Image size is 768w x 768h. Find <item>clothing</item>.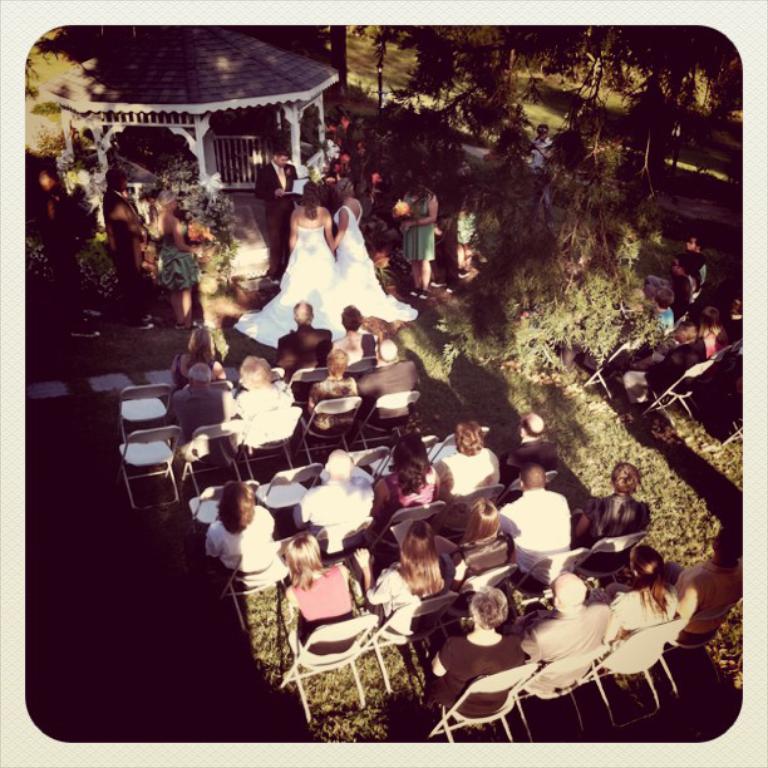
crop(496, 489, 566, 575).
